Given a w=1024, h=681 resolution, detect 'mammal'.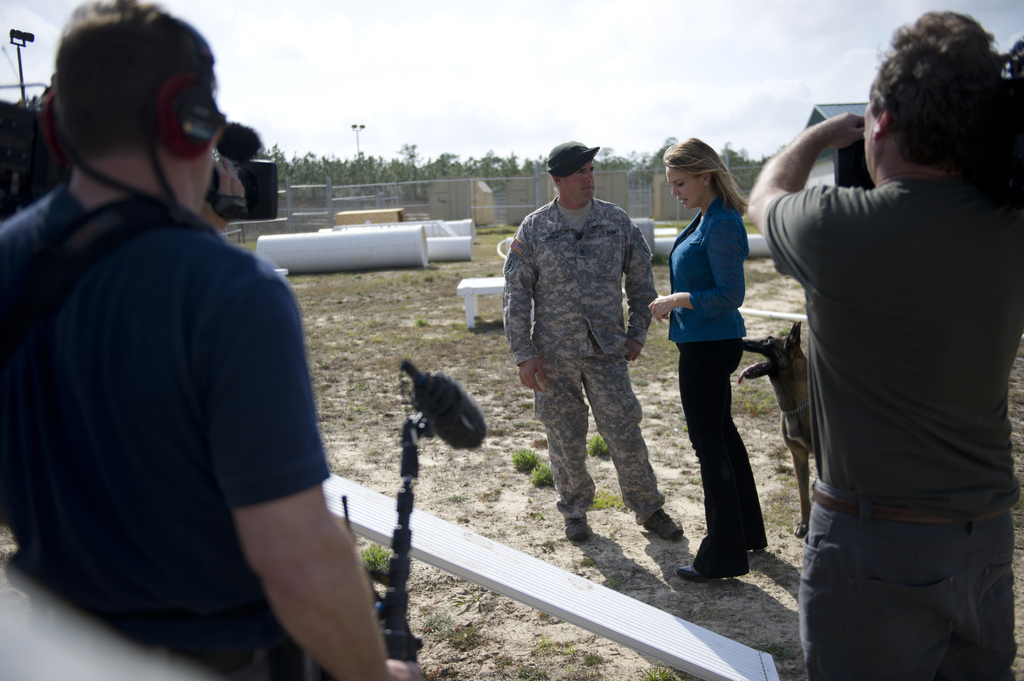
505:136:684:534.
